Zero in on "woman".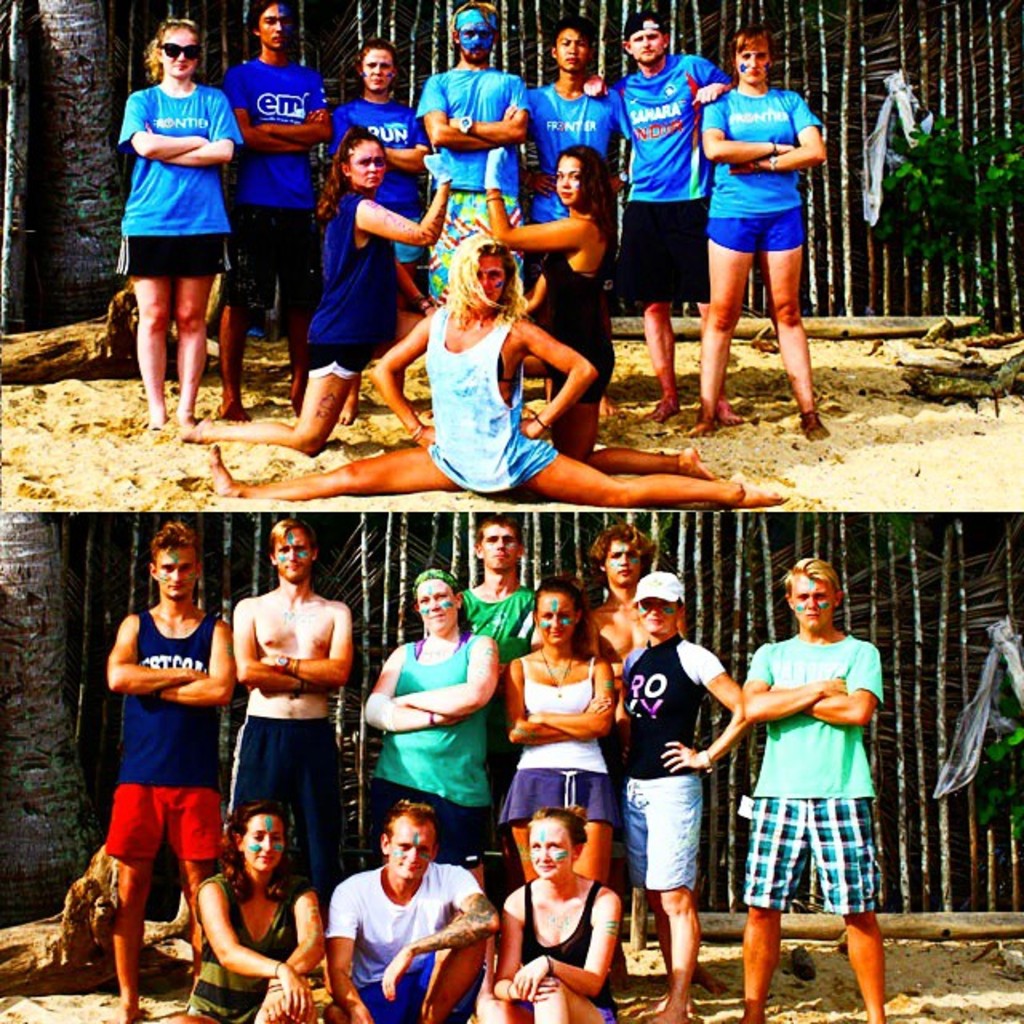
Zeroed in: Rect(499, 574, 629, 989).
